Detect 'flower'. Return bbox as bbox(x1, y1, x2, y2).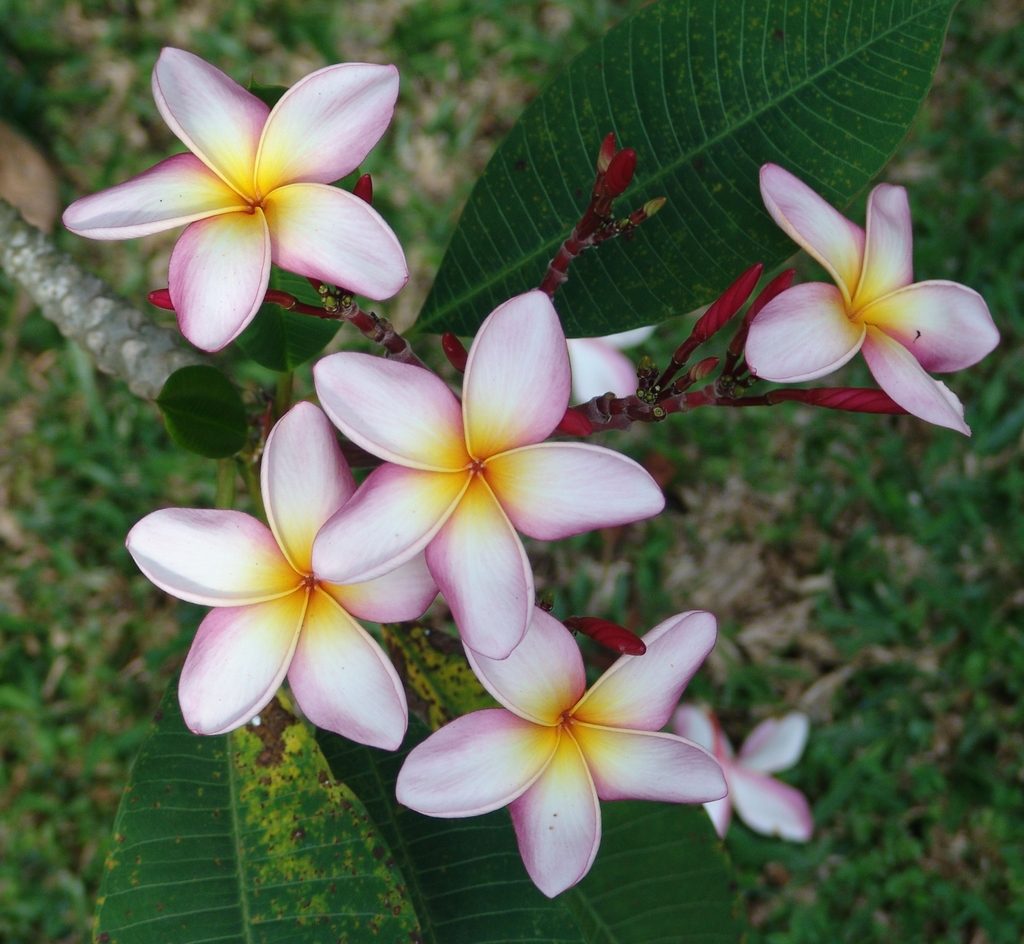
bbox(305, 288, 664, 661).
